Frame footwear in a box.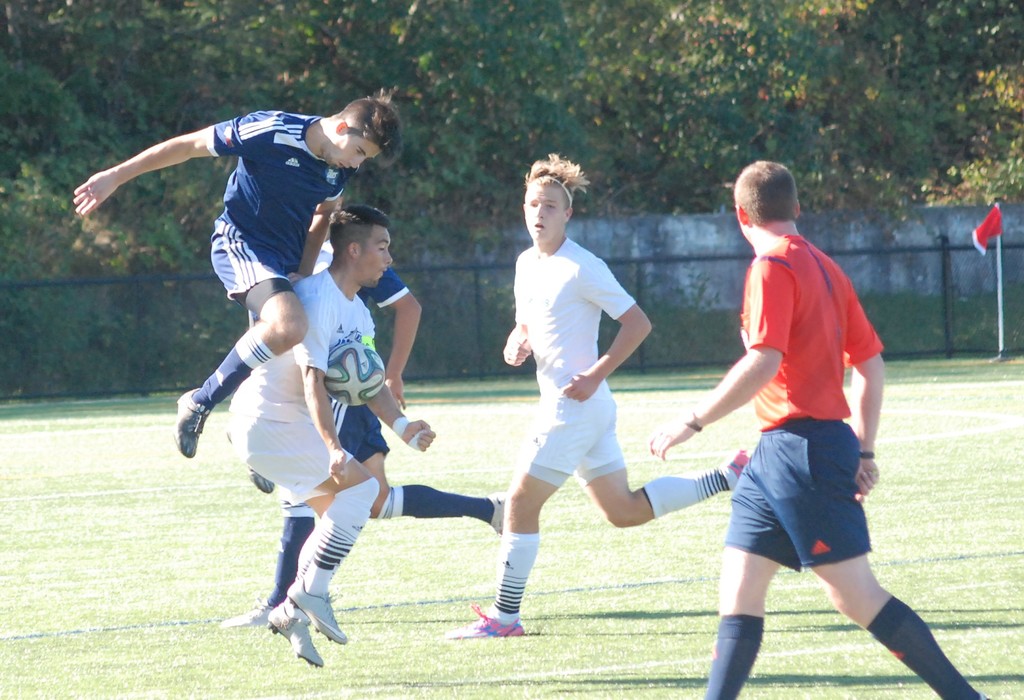
box(220, 603, 271, 629).
